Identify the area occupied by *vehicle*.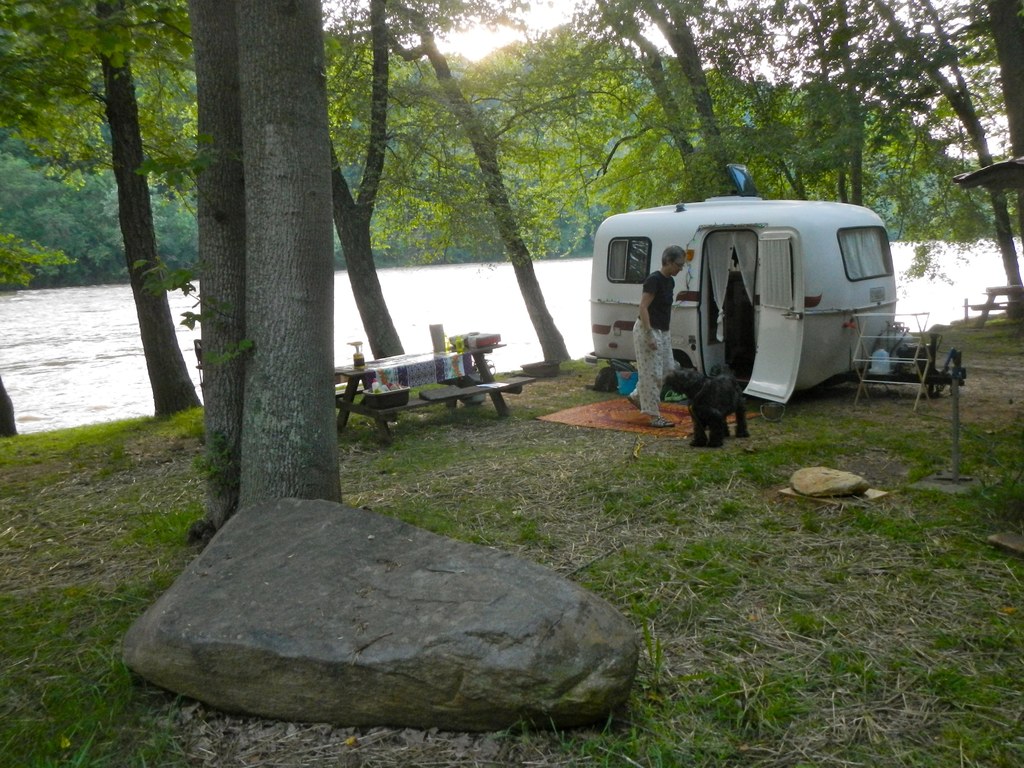
Area: locate(624, 179, 919, 434).
